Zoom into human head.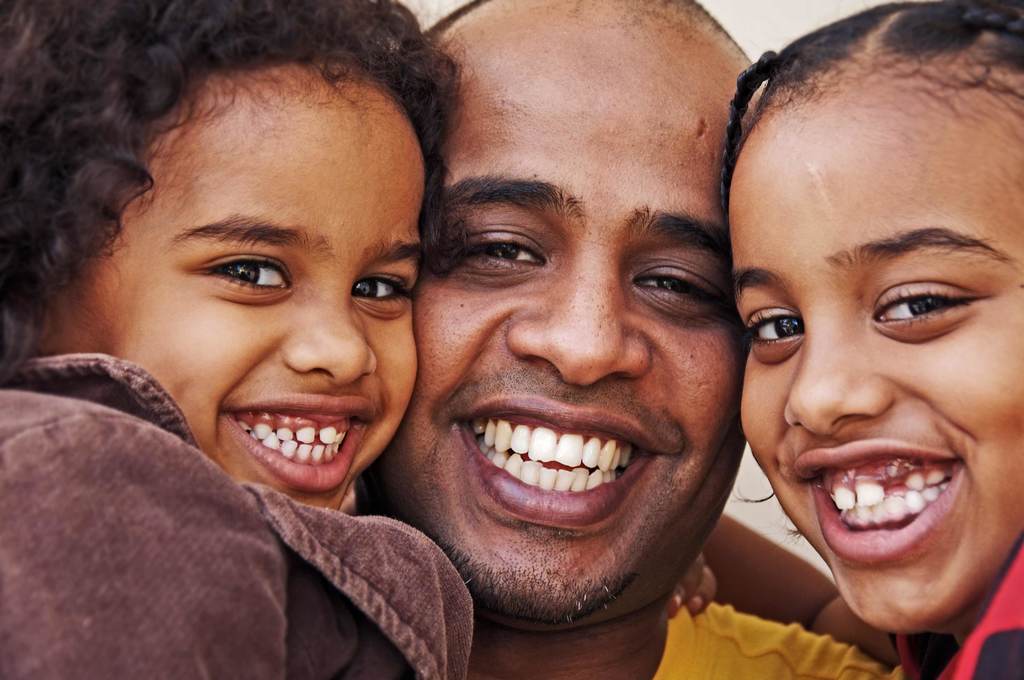
Zoom target: 0 0 460 515.
